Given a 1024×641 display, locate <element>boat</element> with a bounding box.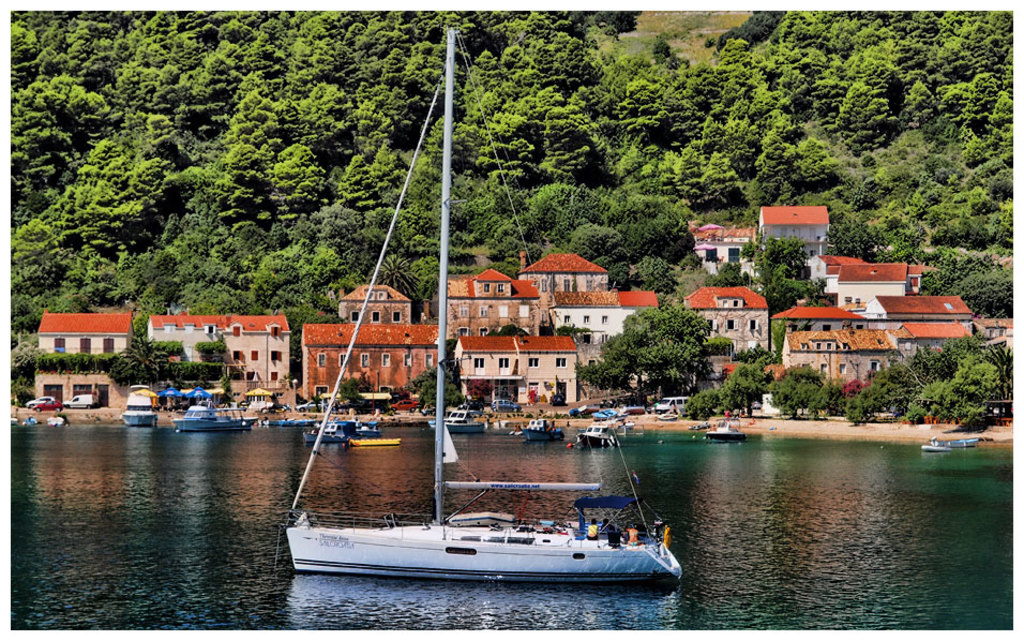
Located: 301 415 379 445.
